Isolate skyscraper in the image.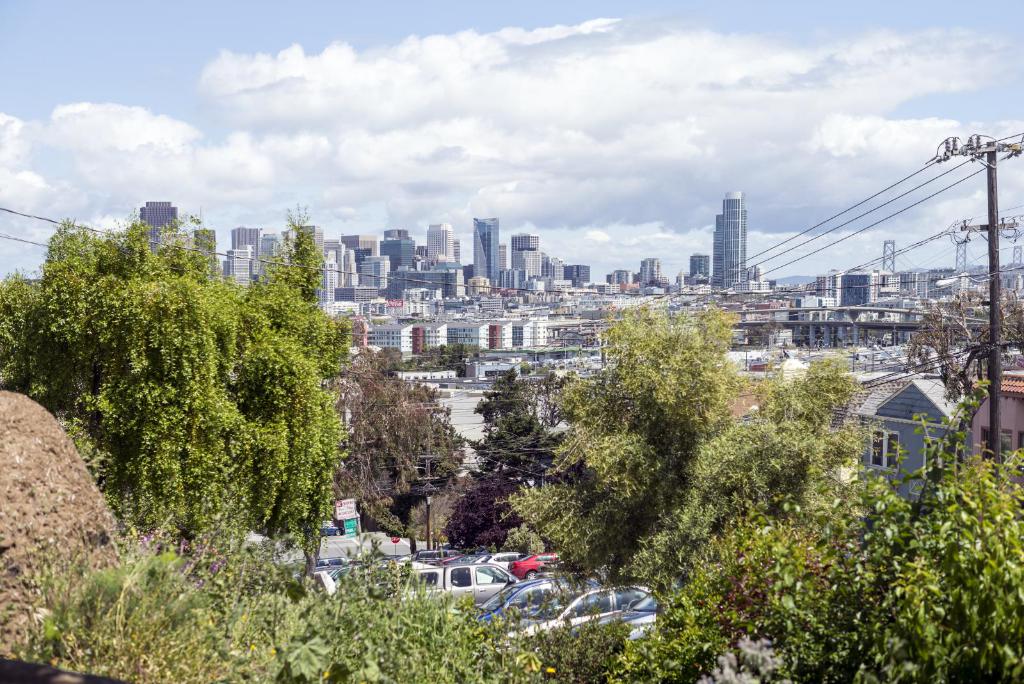
Isolated region: bbox(515, 250, 540, 282).
